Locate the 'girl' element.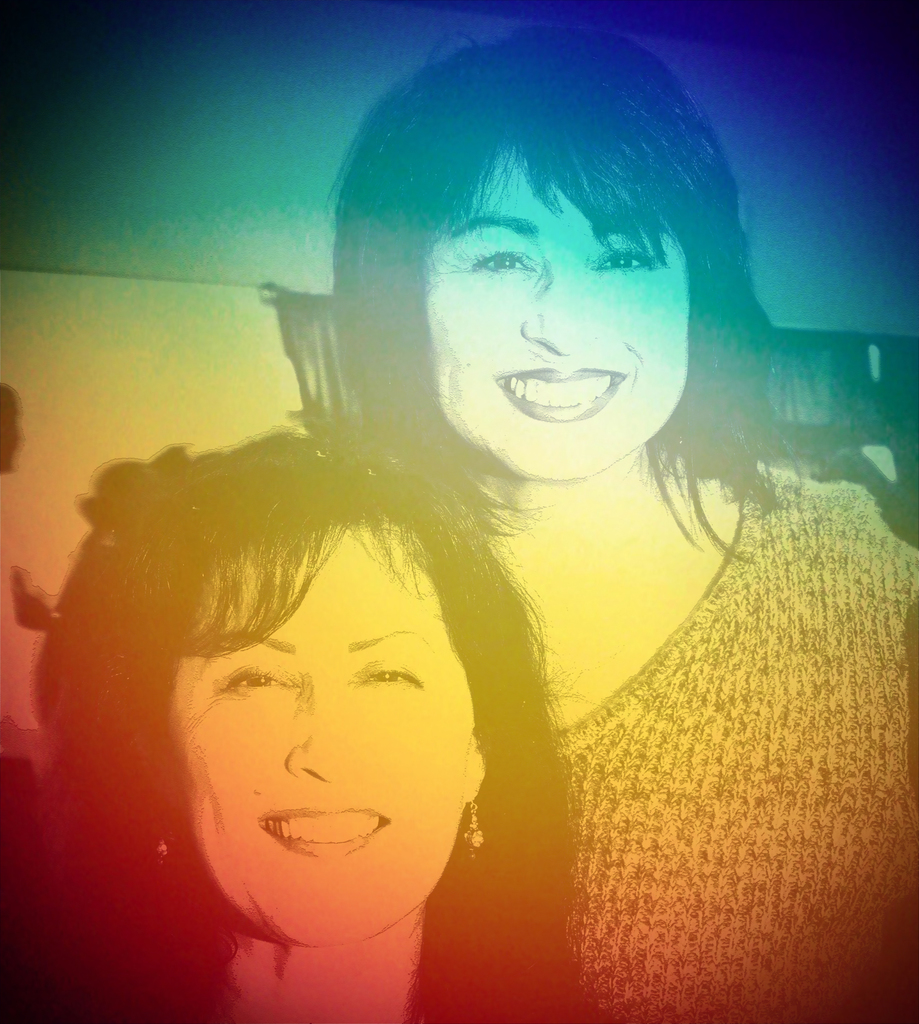
Element bbox: (x1=331, y1=28, x2=918, y2=1014).
